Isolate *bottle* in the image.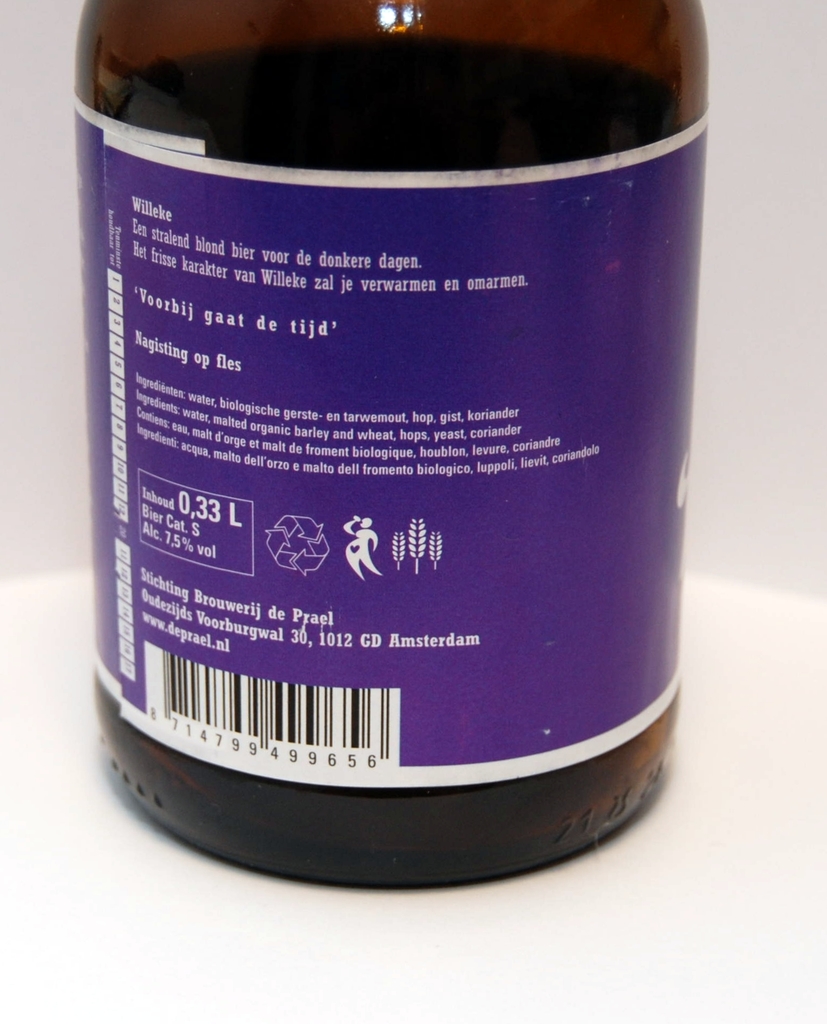
Isolated region: 67/0/709/893.
